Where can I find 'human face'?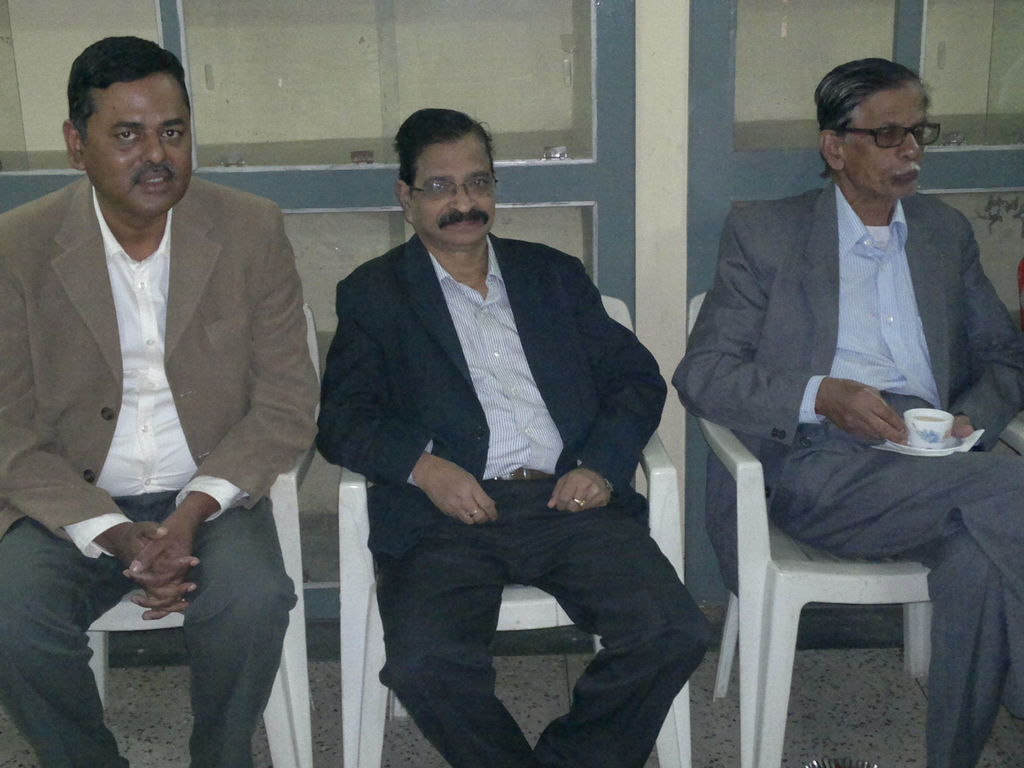
You can find it at select_region(412, 134, 495, 246).
